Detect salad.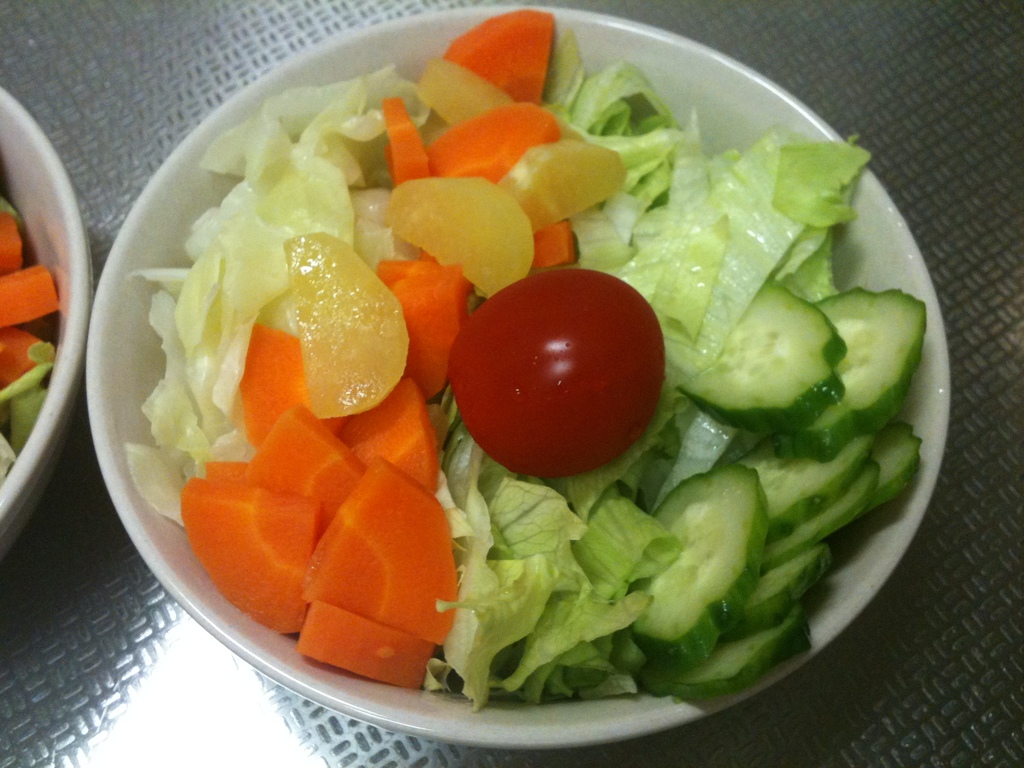
Detected at left=0, top=150, right=65, bottom=495.
